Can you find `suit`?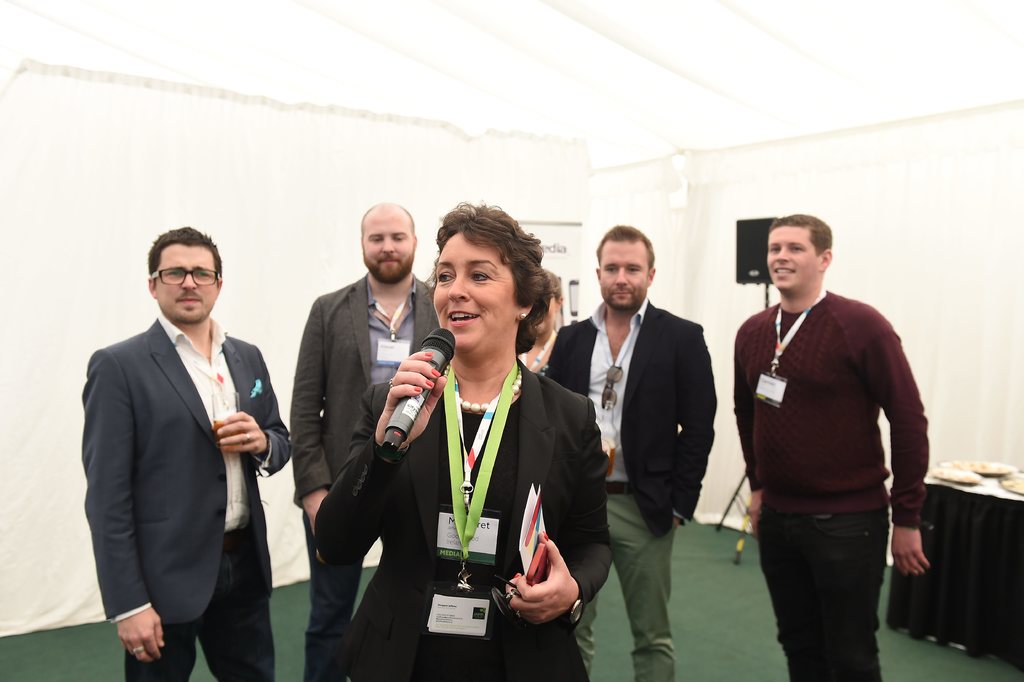
Yes, bounding box: {"left": 314, "top": 353, "right": 614, "bottom": 681}.
